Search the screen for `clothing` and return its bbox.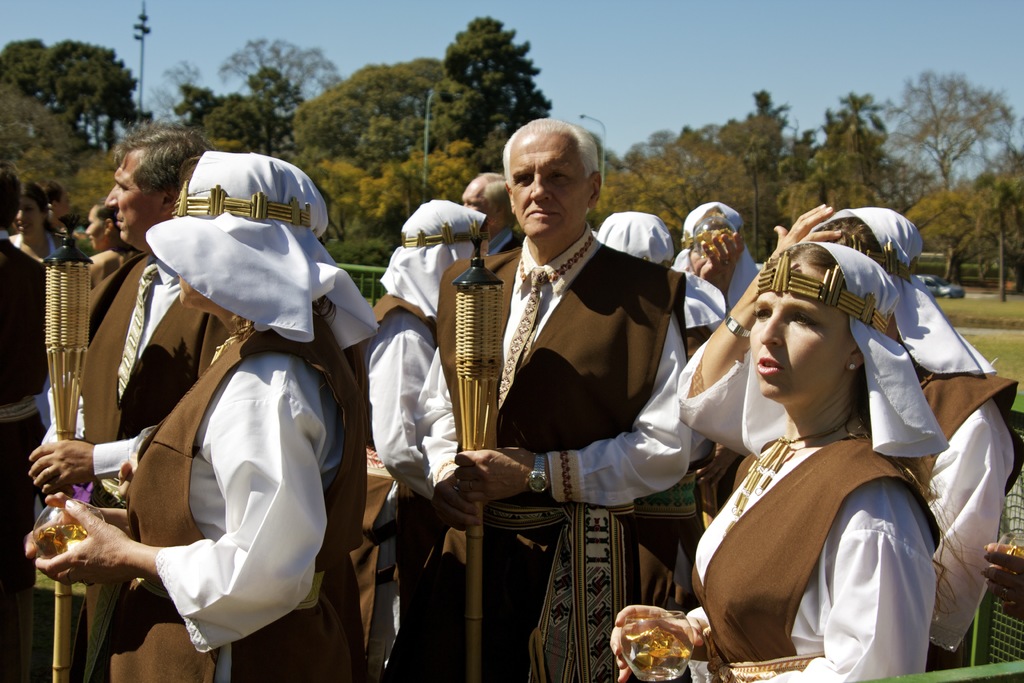
Found: crop(685, 241, 946, 682).
